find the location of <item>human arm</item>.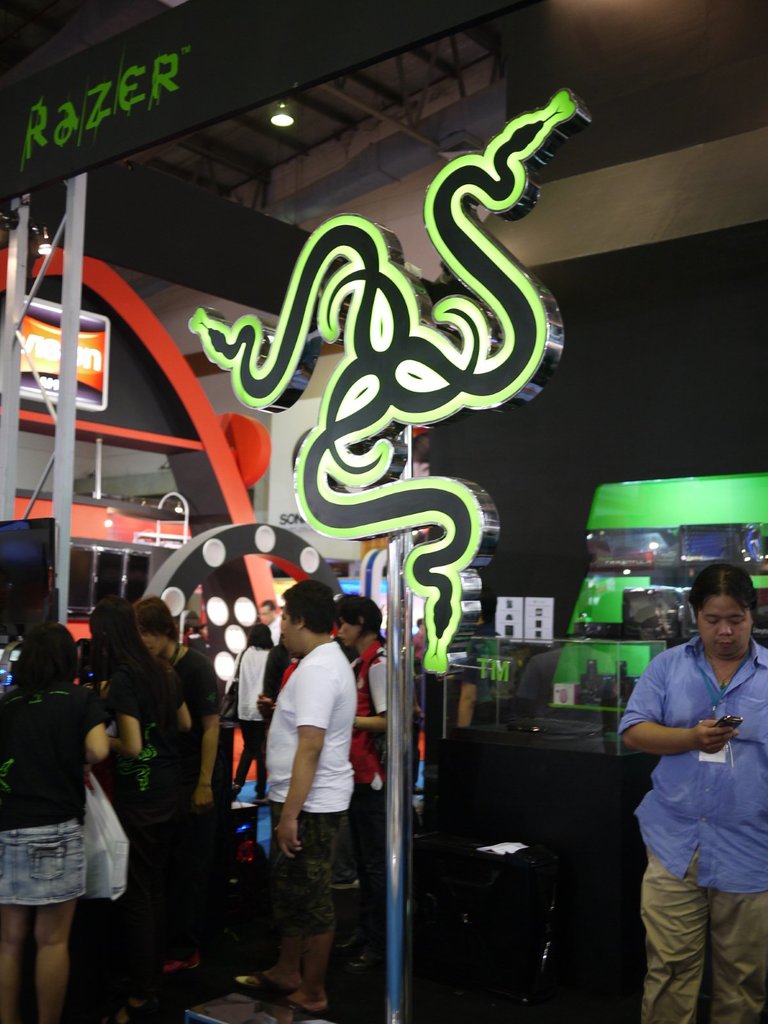
Location: (74,696,116,772).
